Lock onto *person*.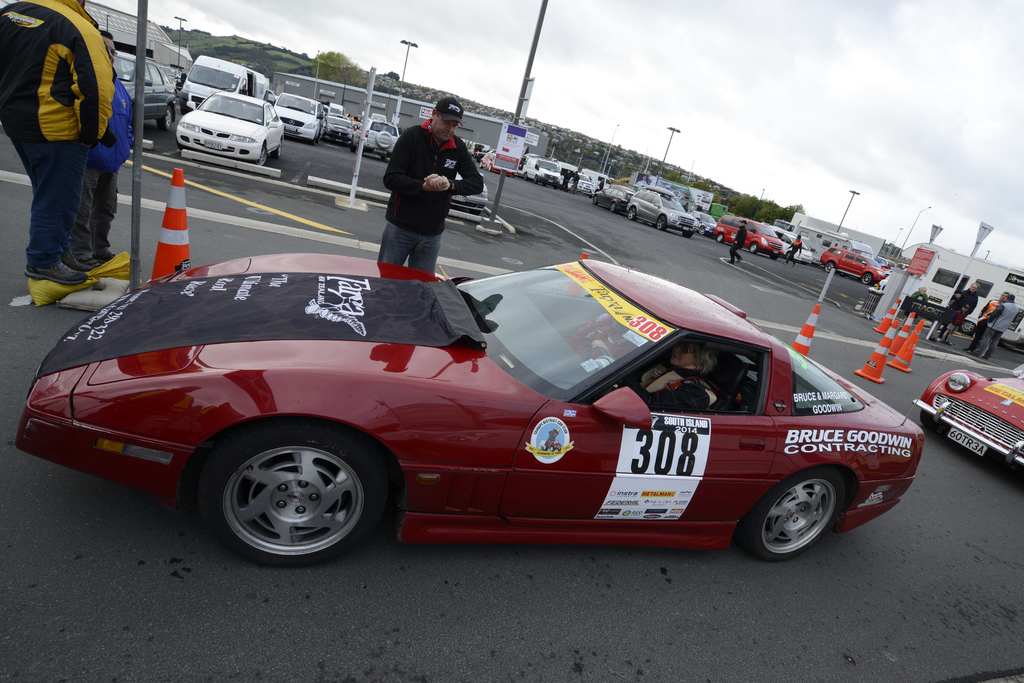
Locked: [785, 232, 804, 268].
